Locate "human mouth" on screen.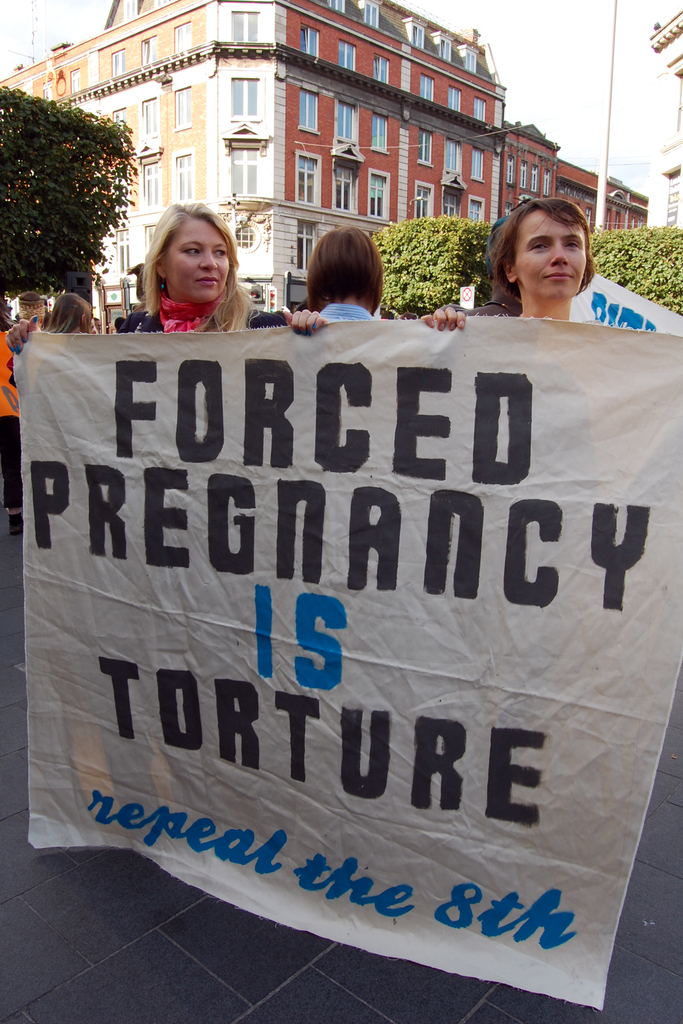
On screen at bbox=[194, 278, 217, 292].
